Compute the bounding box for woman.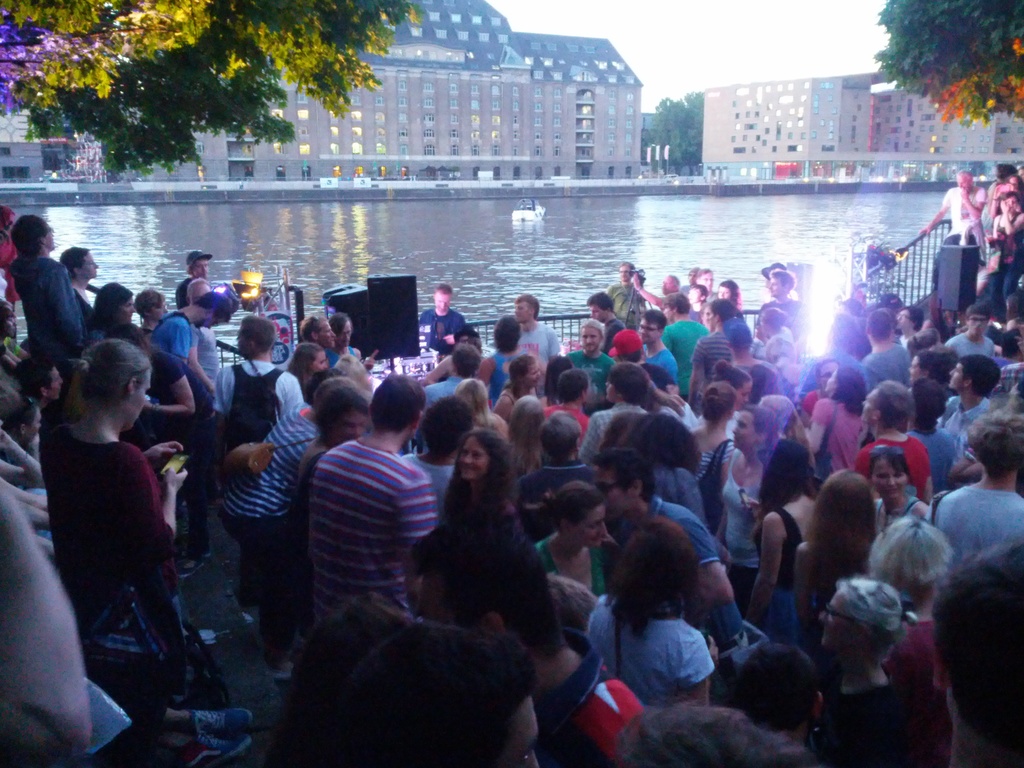
x1=127 y1=280 x2=174 y2=348.
